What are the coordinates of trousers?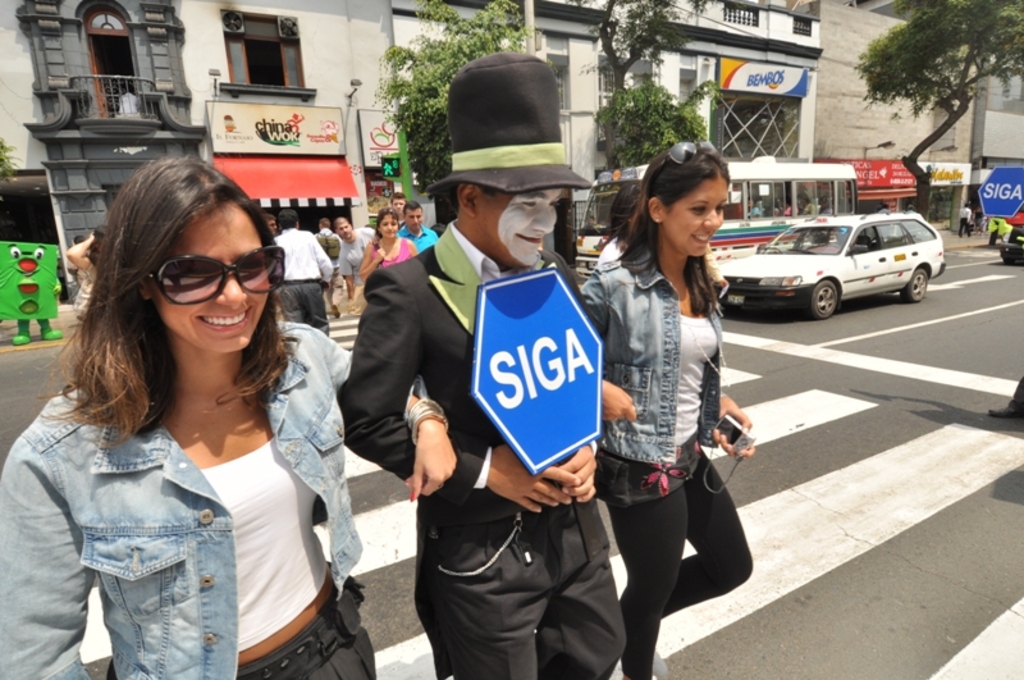
(102, 560, 380, 679).
